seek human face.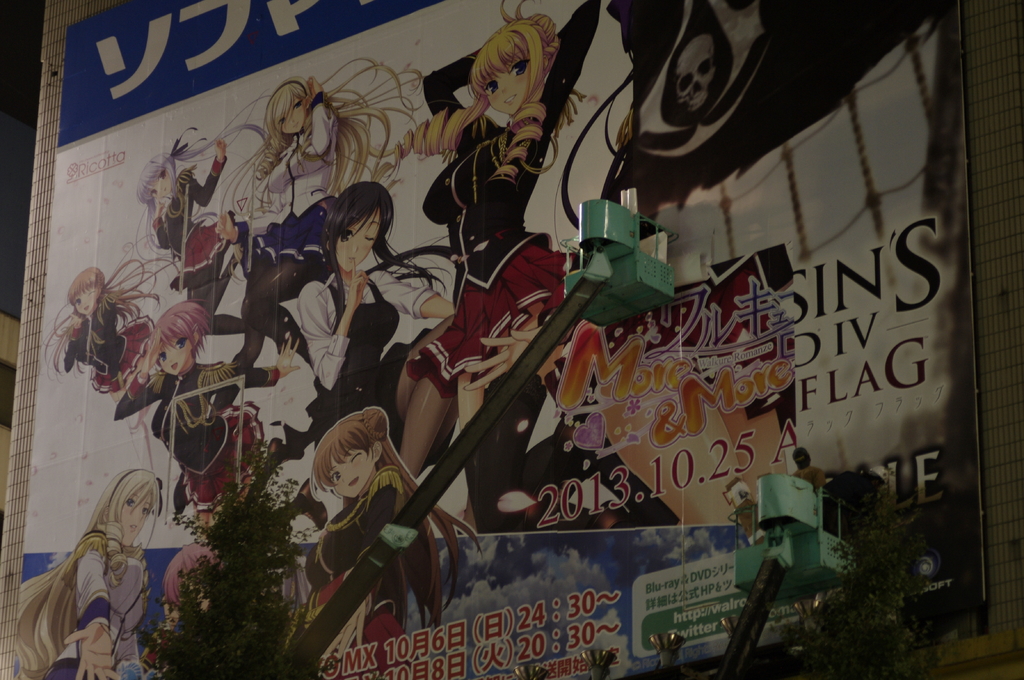
(left=152, top=166, right=169, bottom=202).
